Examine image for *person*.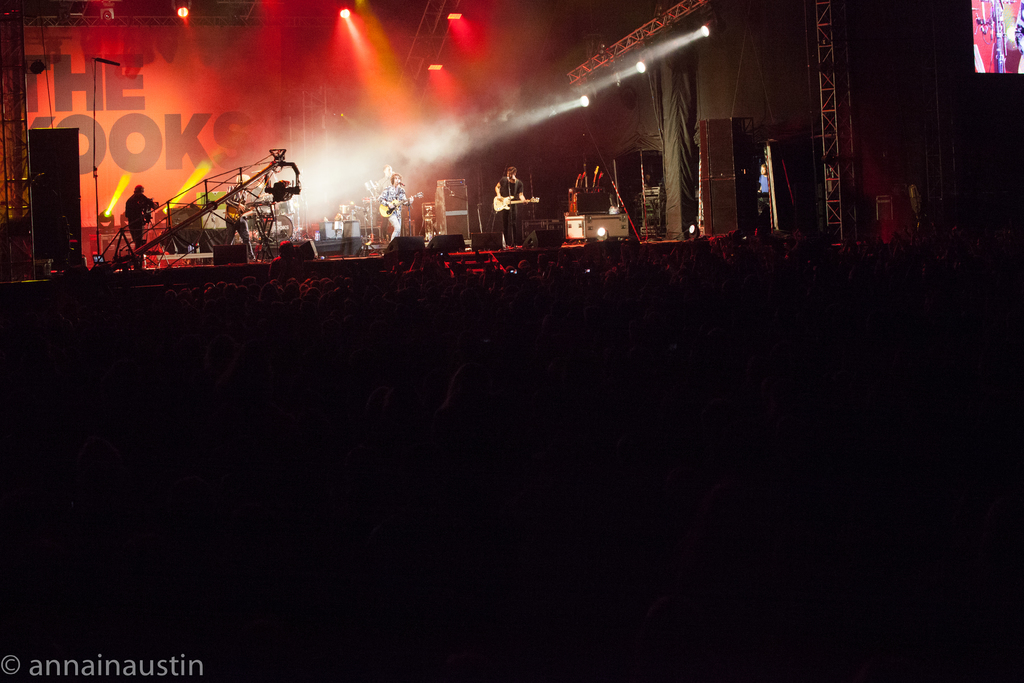
Examination result: bbox=(756, 163, 769, 193).
